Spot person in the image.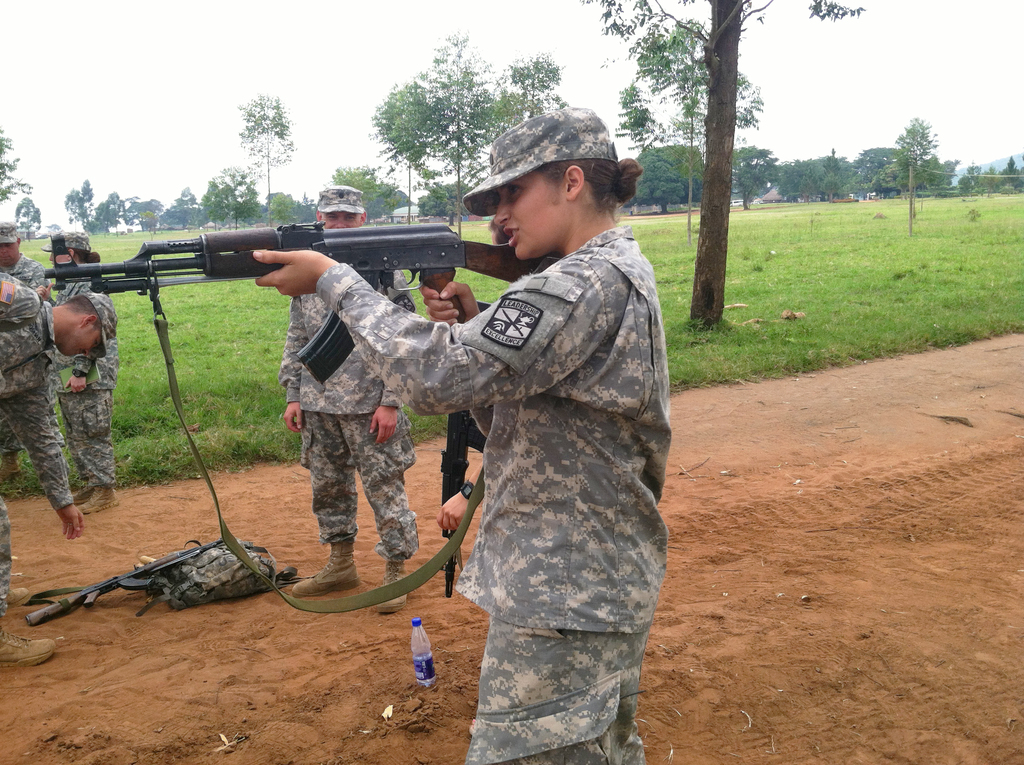
person found at l=303, t=136, r=656, b=764.
